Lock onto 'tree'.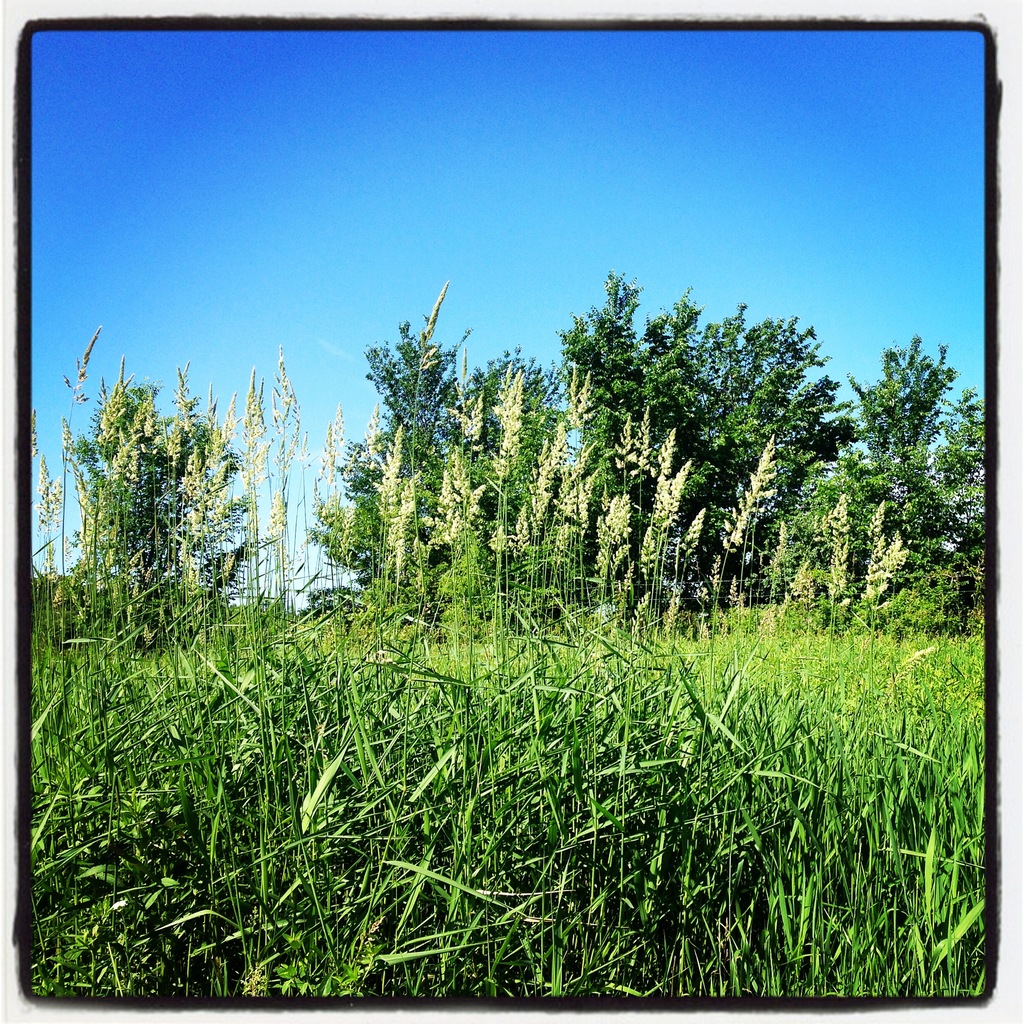
Locked: <region>63, 372, 265, 633</region>.
